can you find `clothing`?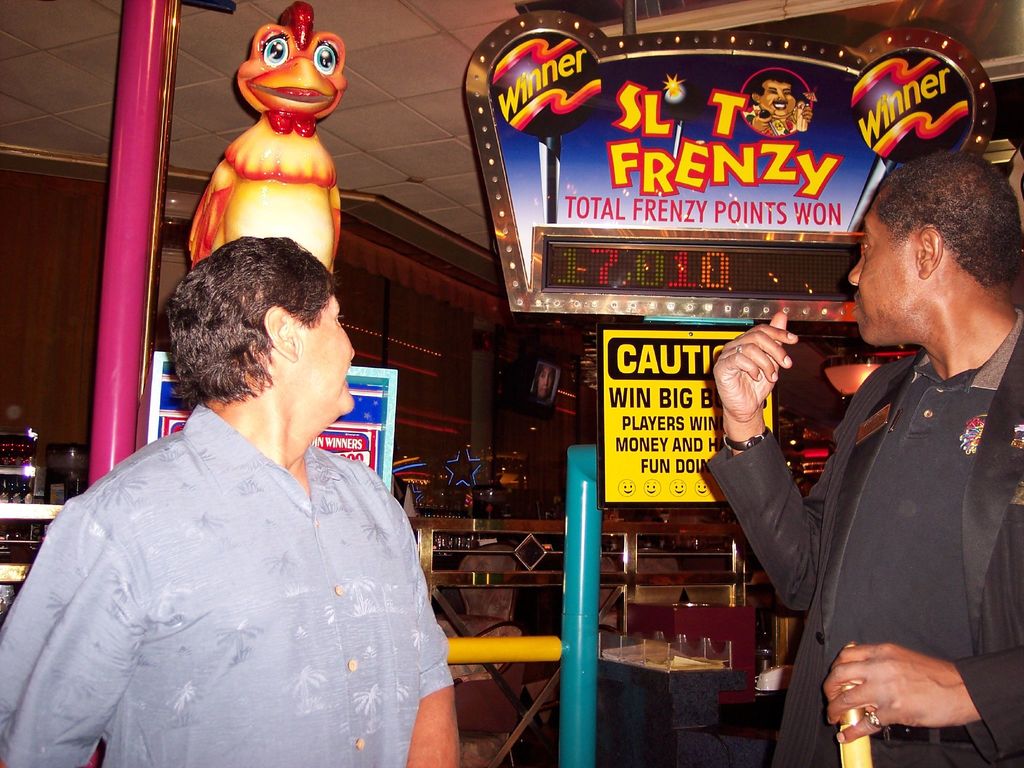
Yes, bounding box: (left=705, top=314, right=1023, bottom=767).
